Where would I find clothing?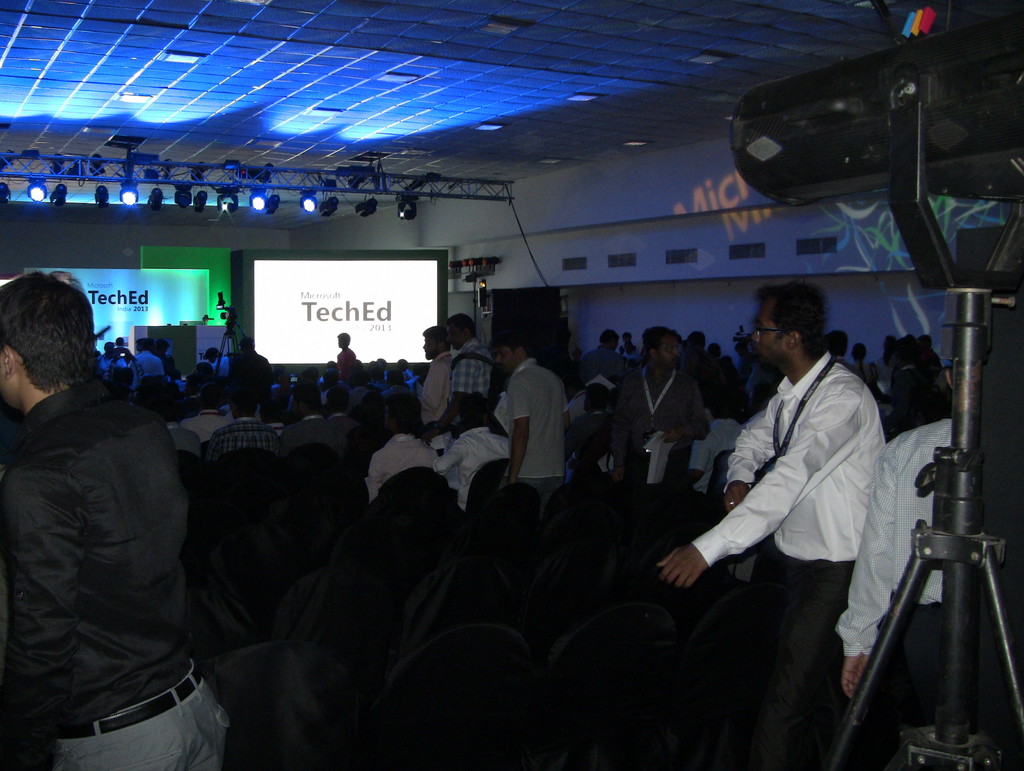
At [736,357,751,384].
